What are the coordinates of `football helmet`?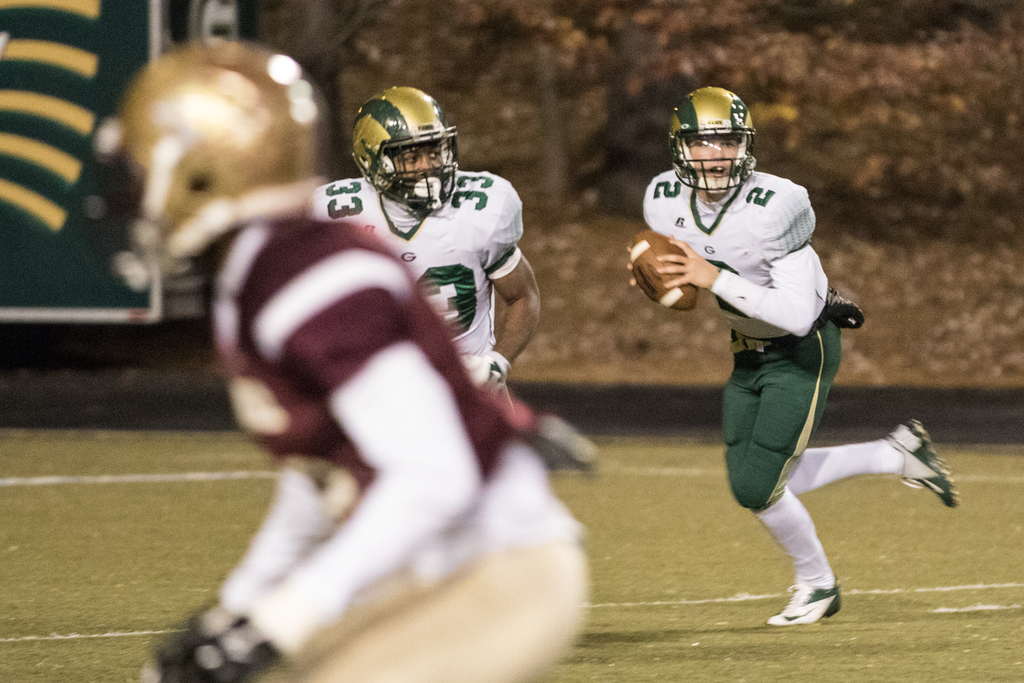
<box>349,81,467,221</box>.
